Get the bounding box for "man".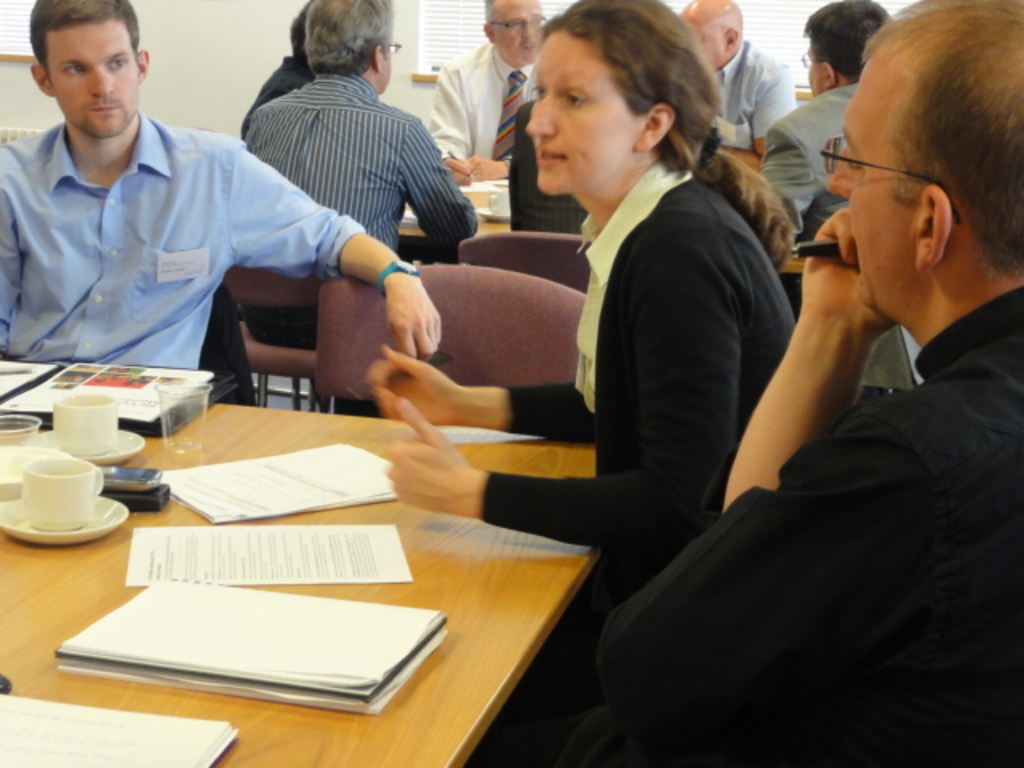
(752, 0, 933, 390).
